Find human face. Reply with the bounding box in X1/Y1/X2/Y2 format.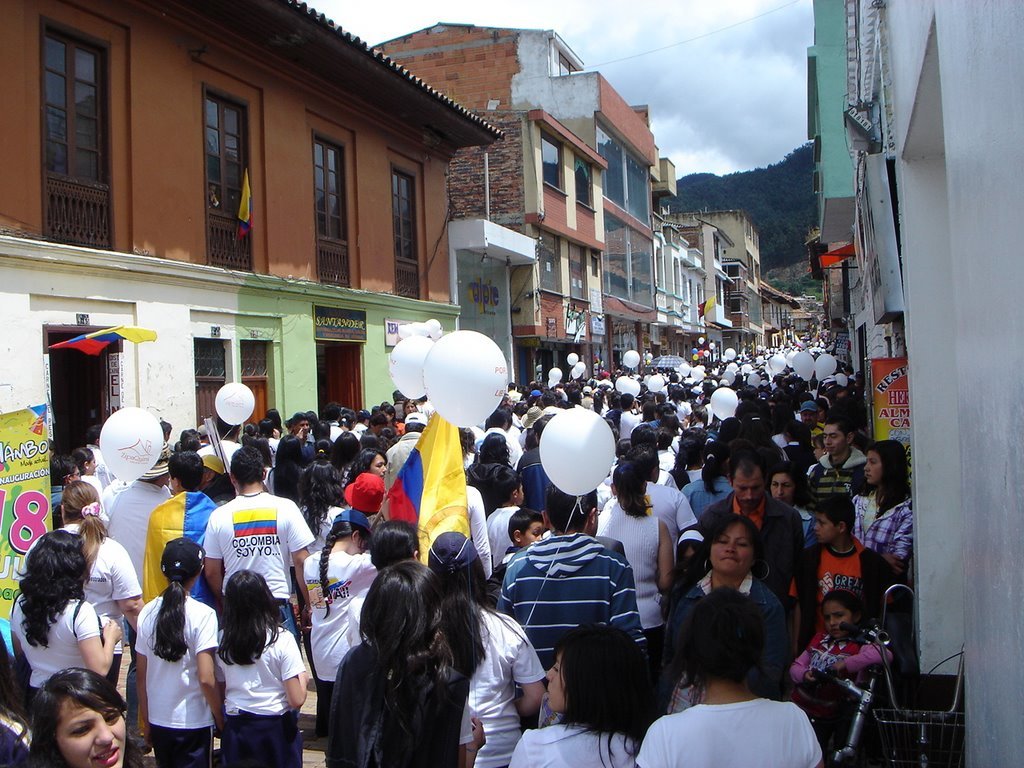
820/420/847/455.
